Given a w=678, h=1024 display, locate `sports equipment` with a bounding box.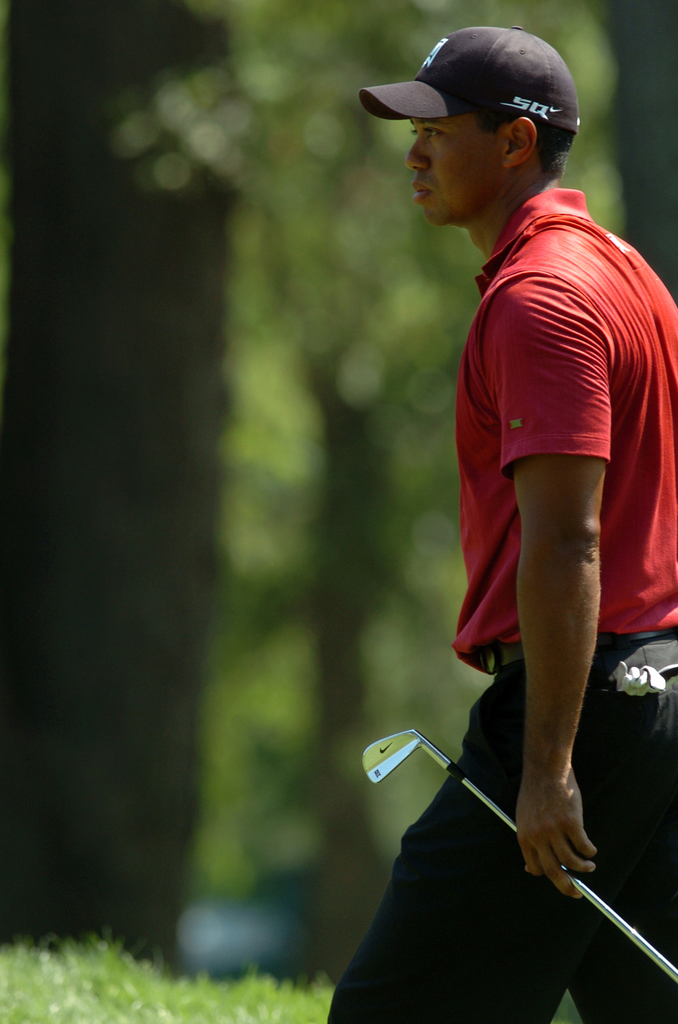
Located: 364 724 674 977.
